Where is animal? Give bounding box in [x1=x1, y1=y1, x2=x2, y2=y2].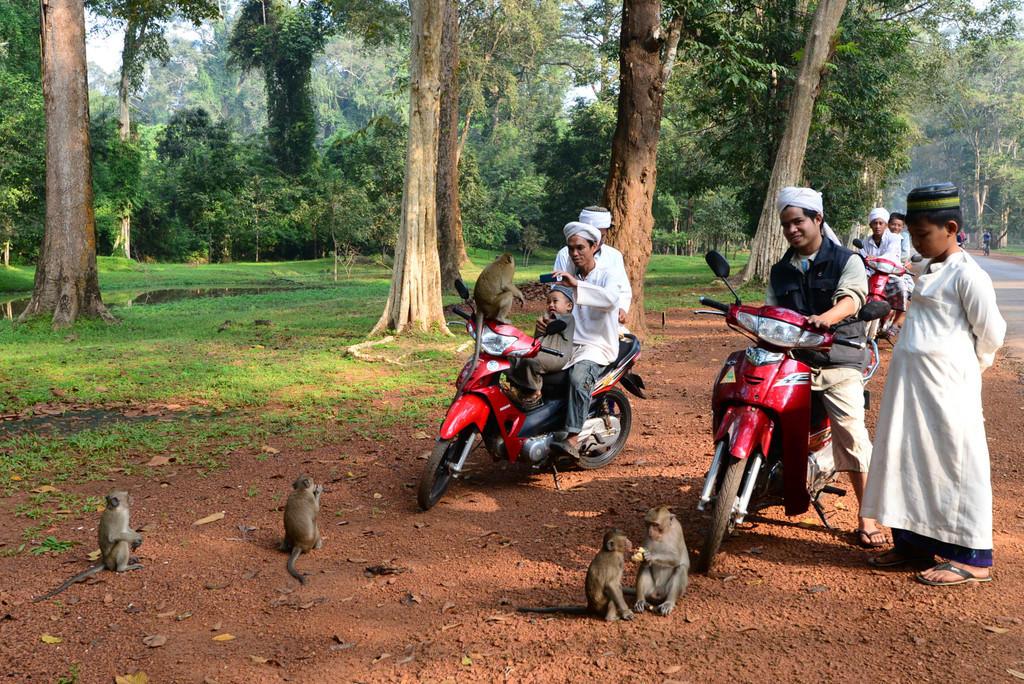
[x1=37, y1=489, x2=150, y2=605].
